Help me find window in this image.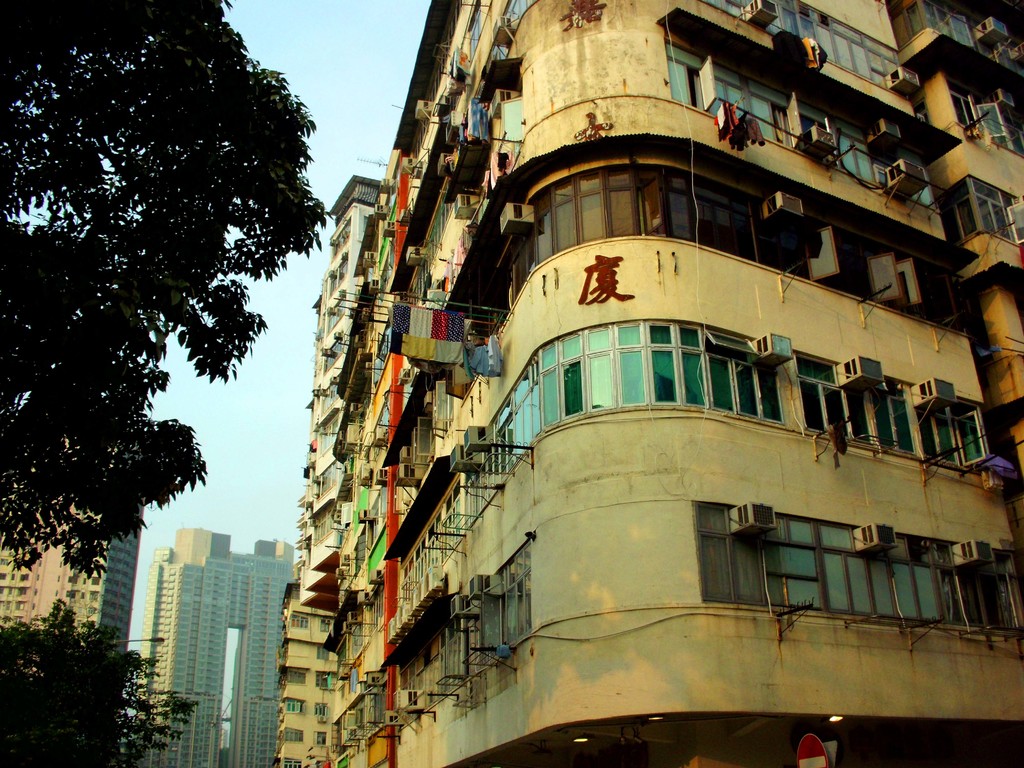
Found it: (x1=68, y1=589, x2=73, y2=599).
